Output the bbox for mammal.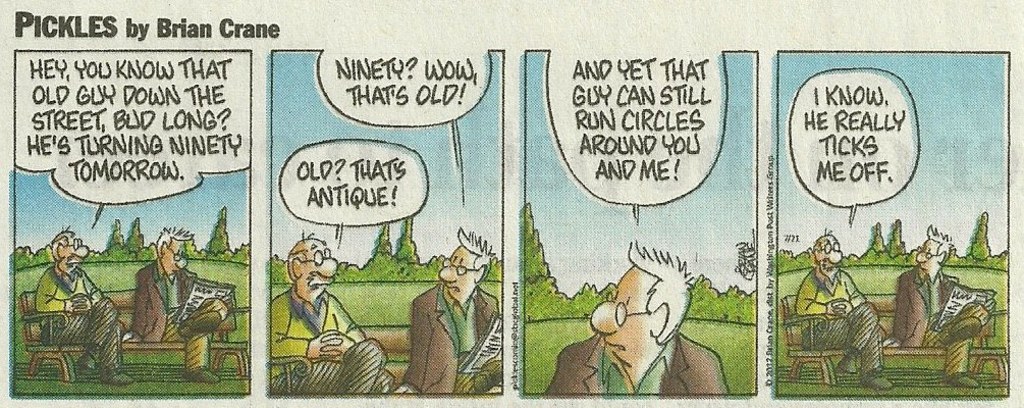
399:237:499:395.
